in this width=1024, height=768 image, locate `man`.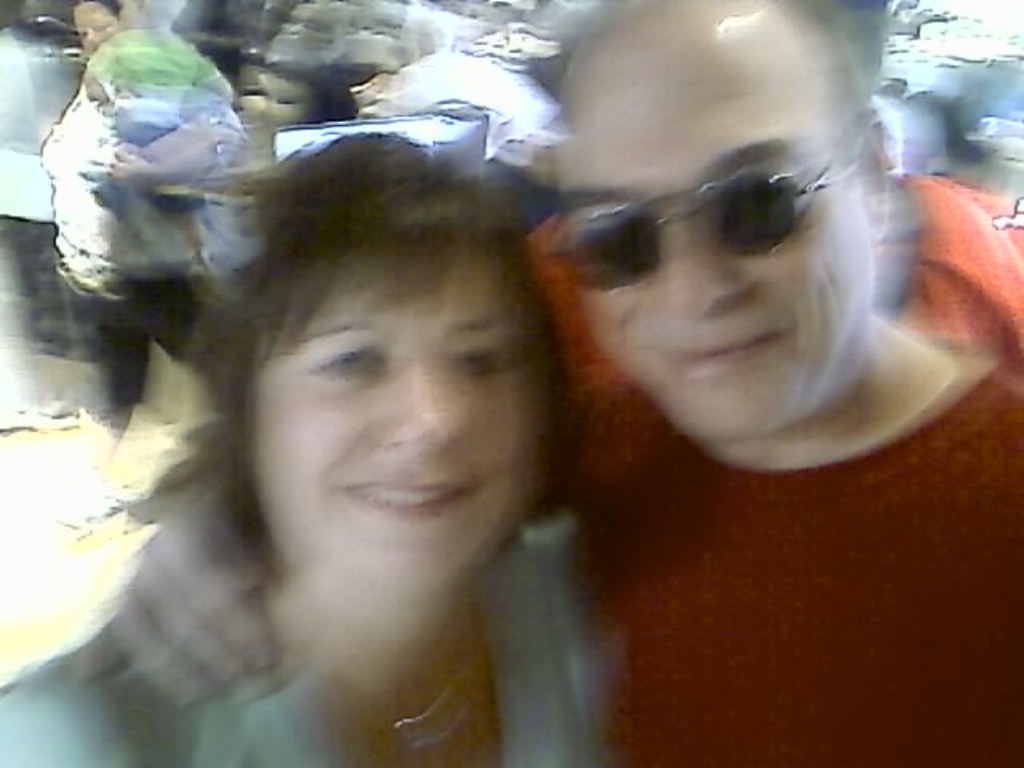
Bounding box: select_region(77, 0, 1022, 766).
